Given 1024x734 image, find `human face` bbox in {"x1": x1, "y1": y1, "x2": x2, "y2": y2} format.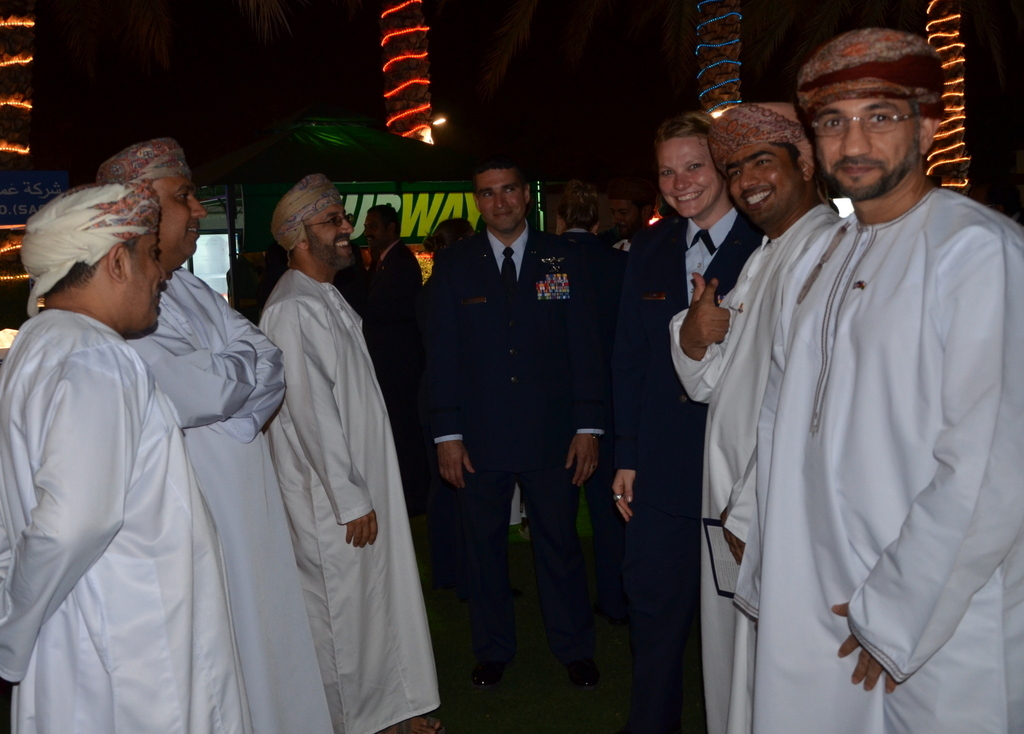
{"x1": 359, "y1": 211, "x2": 383, "y2": 255}.
